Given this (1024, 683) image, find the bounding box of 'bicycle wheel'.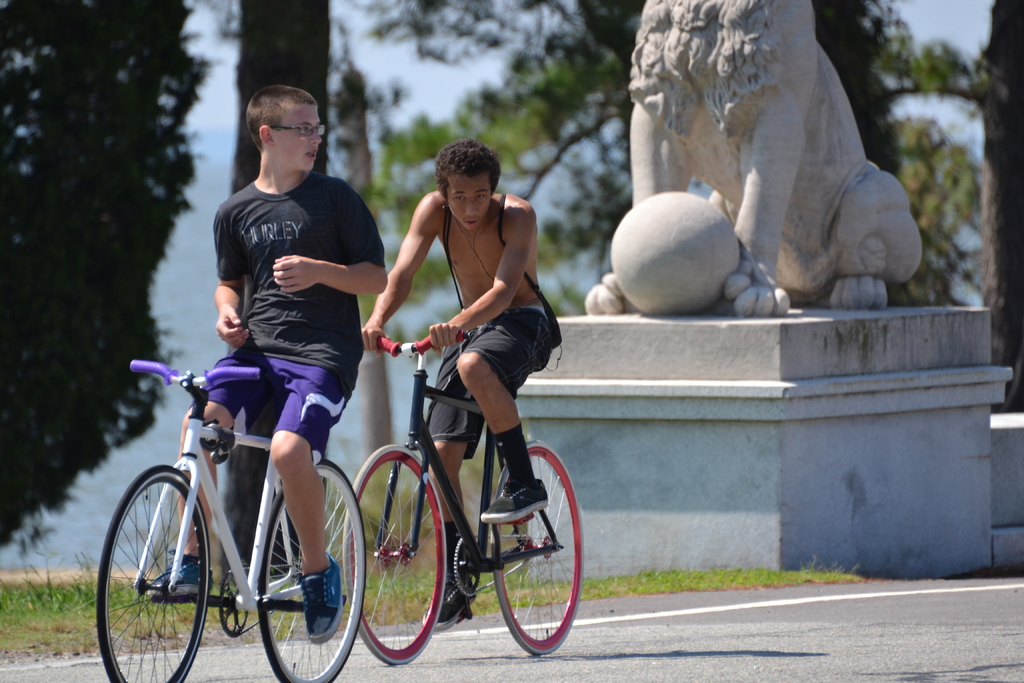
box=[93, 468, 212, 682].
